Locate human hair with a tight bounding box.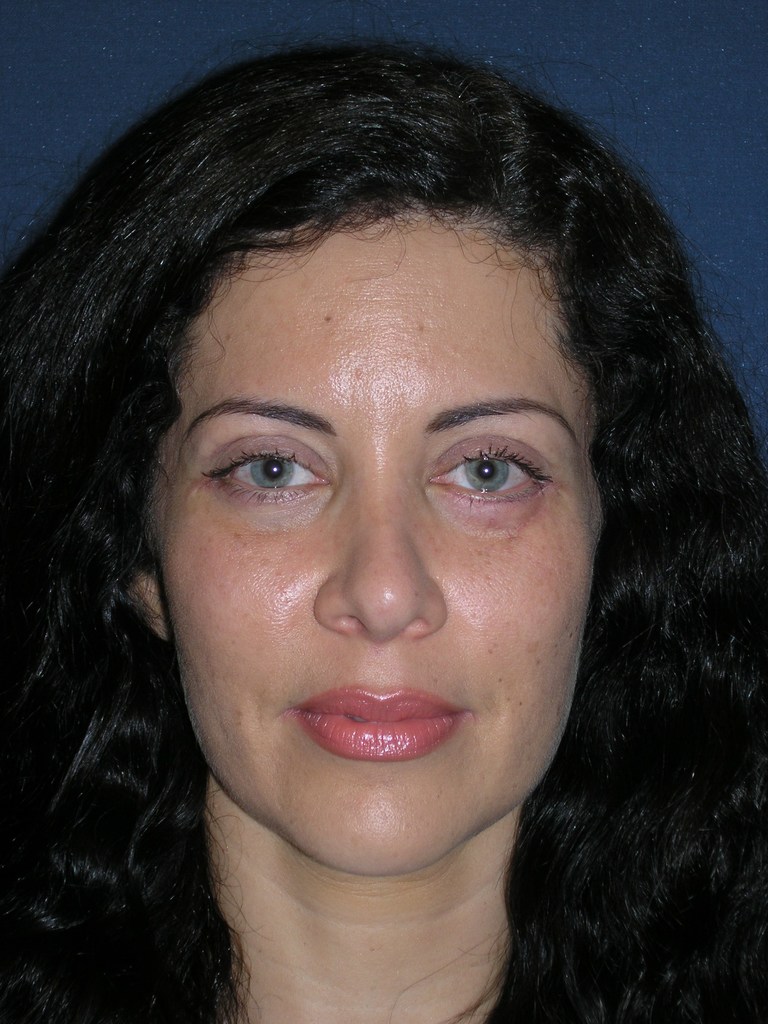
left=0, top=36, right=767, bottom=1023.
